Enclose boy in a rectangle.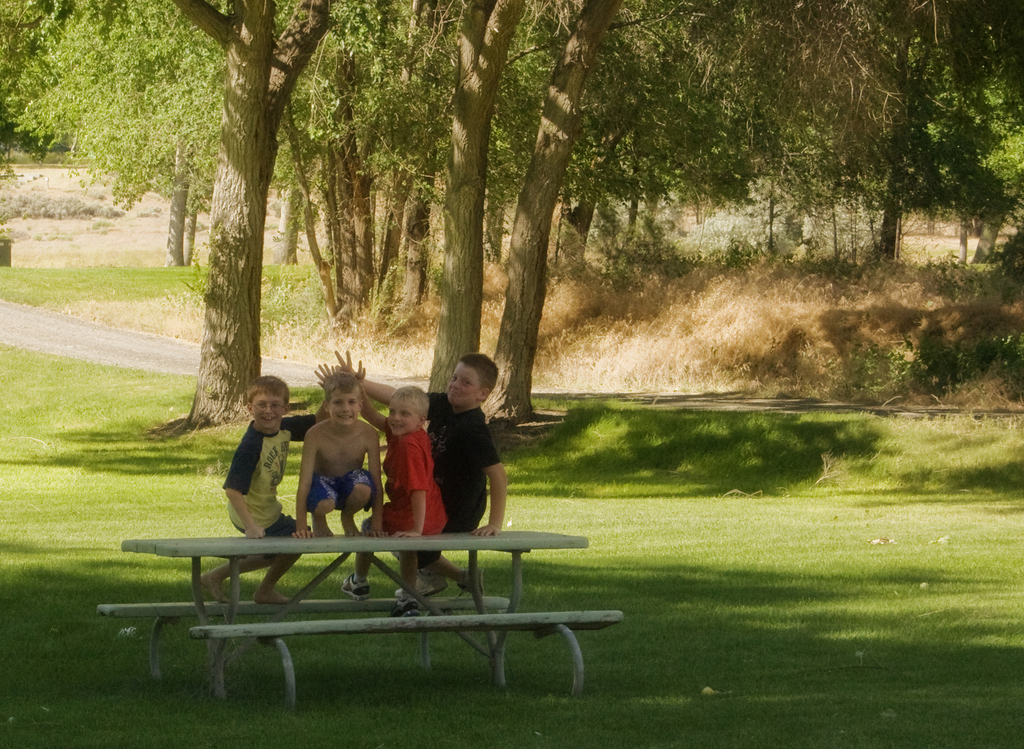
Rect(374, 386, 444, 614).
